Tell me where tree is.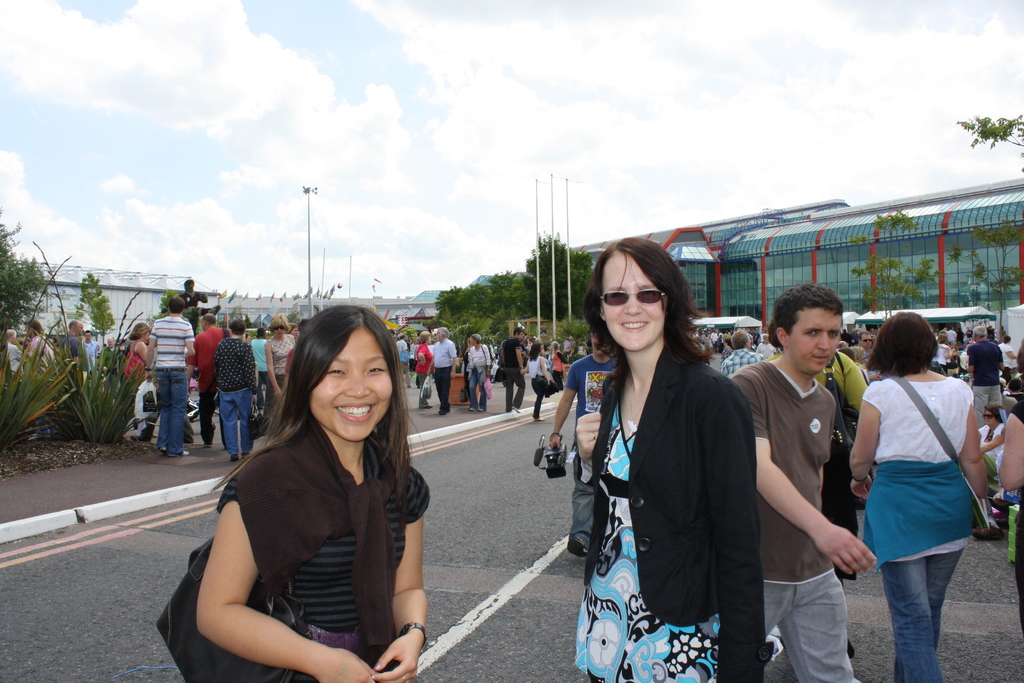
tree is at 851 209 938 329.
